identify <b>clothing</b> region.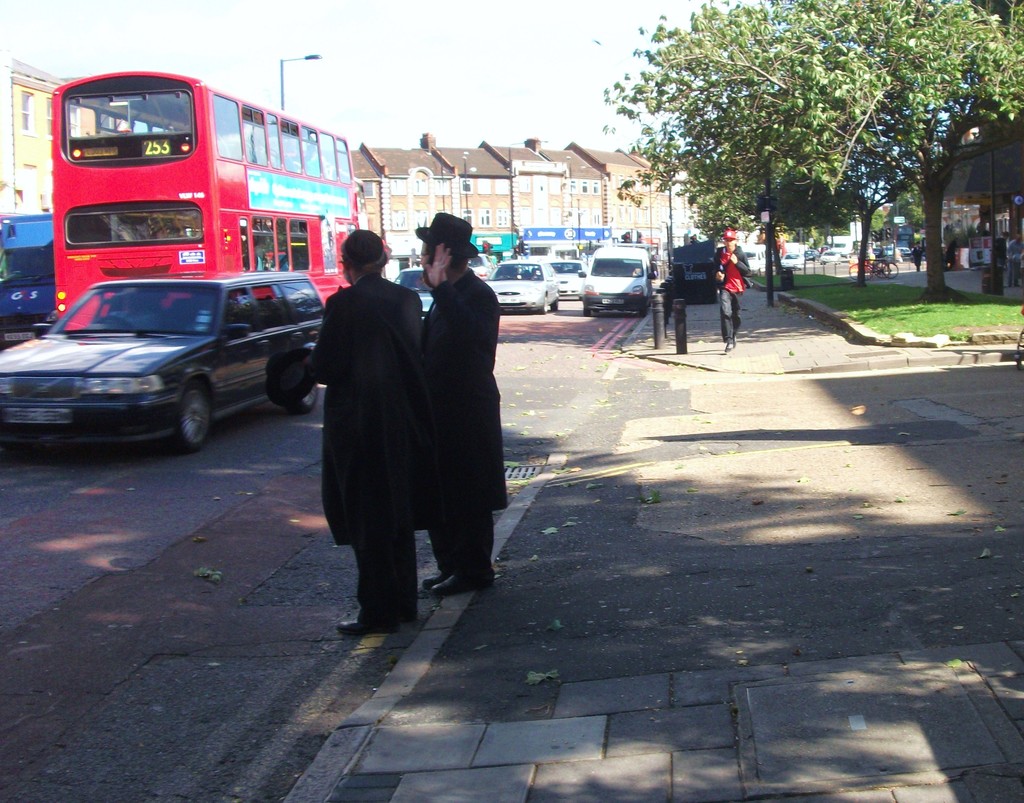
Region: 416/270/511/569.
